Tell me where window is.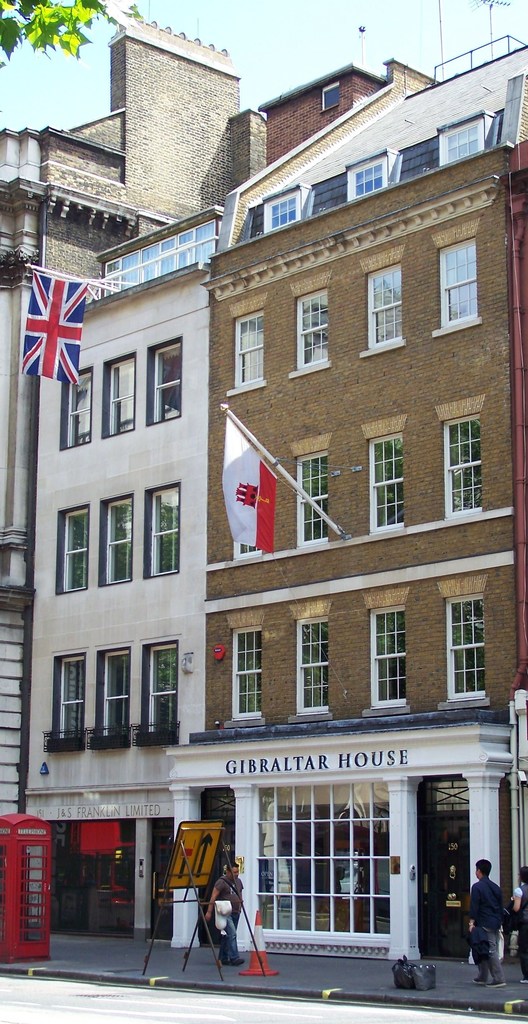
window is at rect(433, 232, 475, 324).
